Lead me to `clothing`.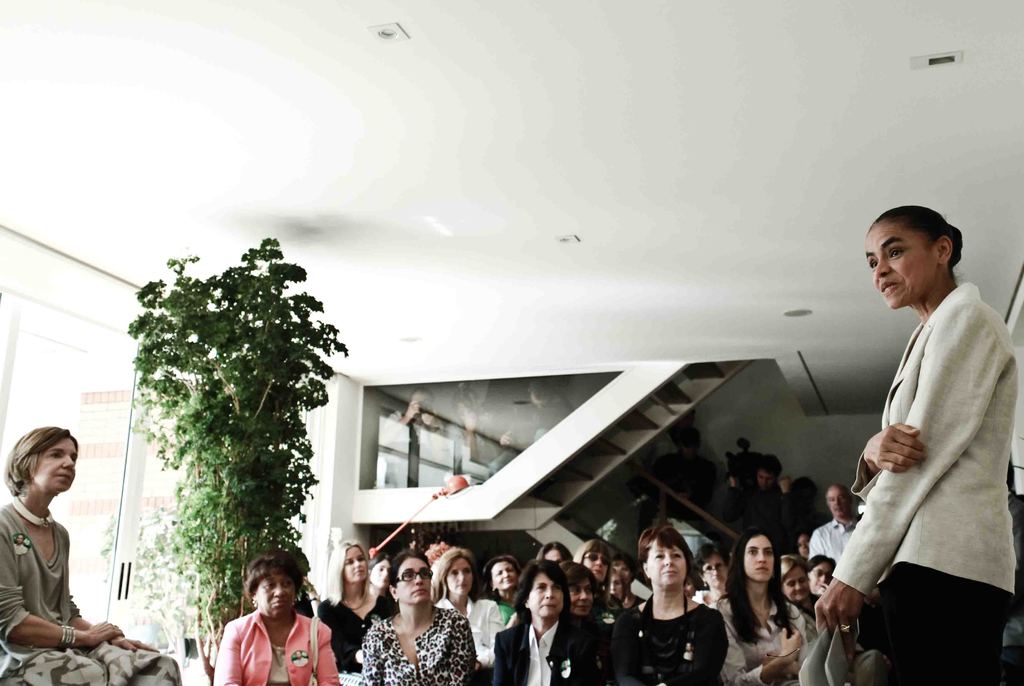
Lead to [217, 610, 336, 682].
